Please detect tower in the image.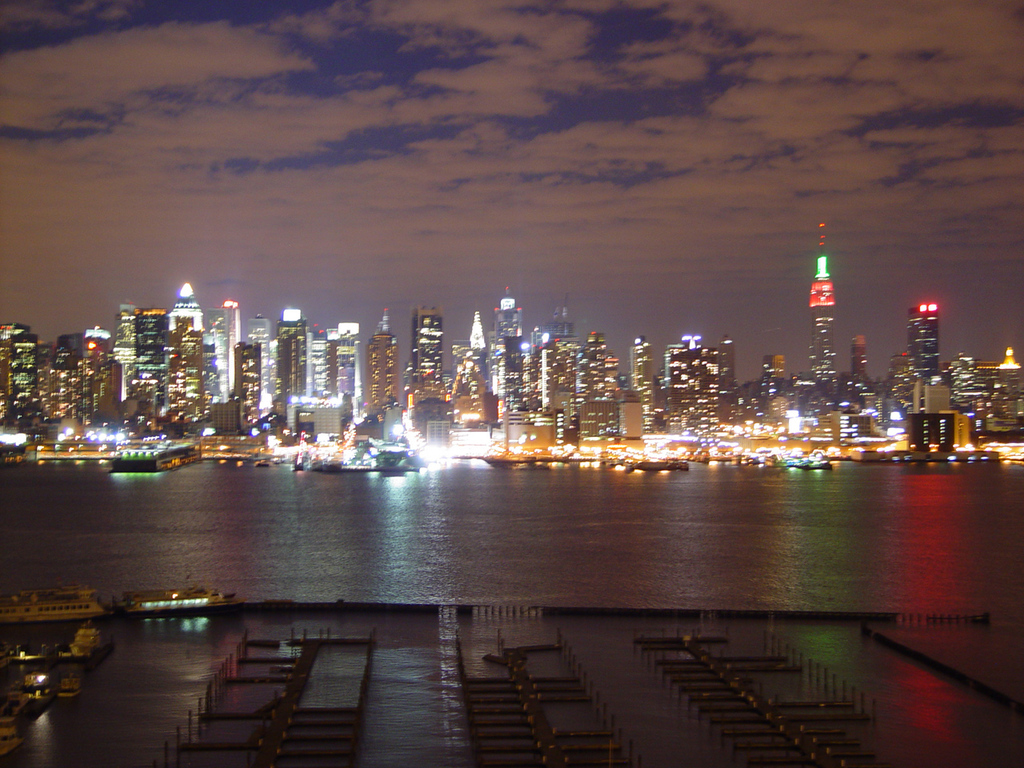
bbox=(906, 308, 943, 382).
